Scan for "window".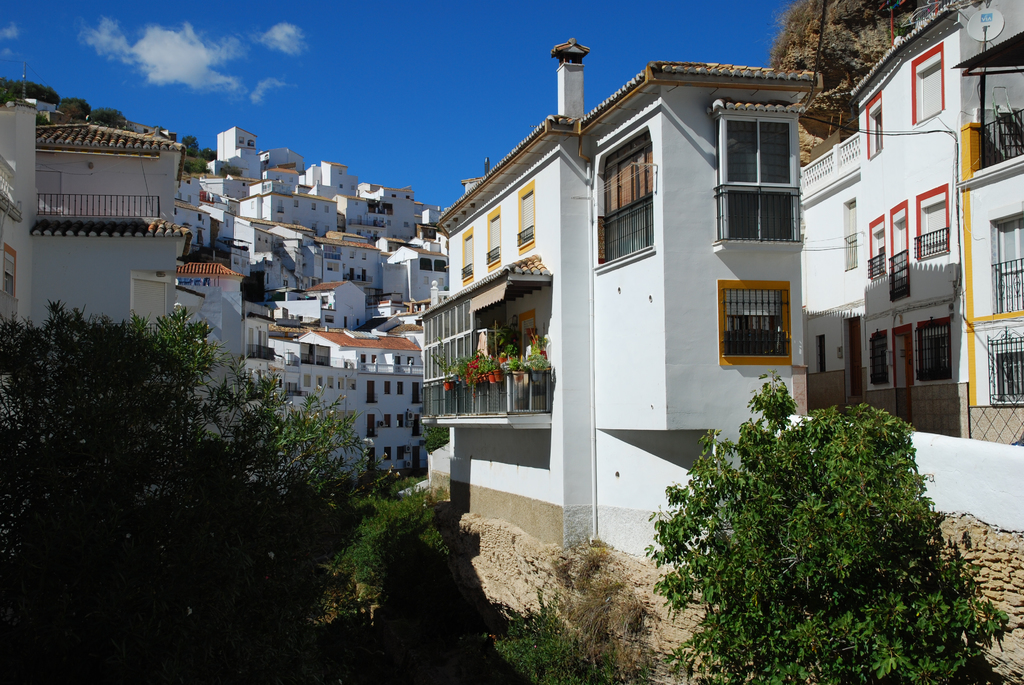
Scan result: <box>916,324,955,379</box>.
